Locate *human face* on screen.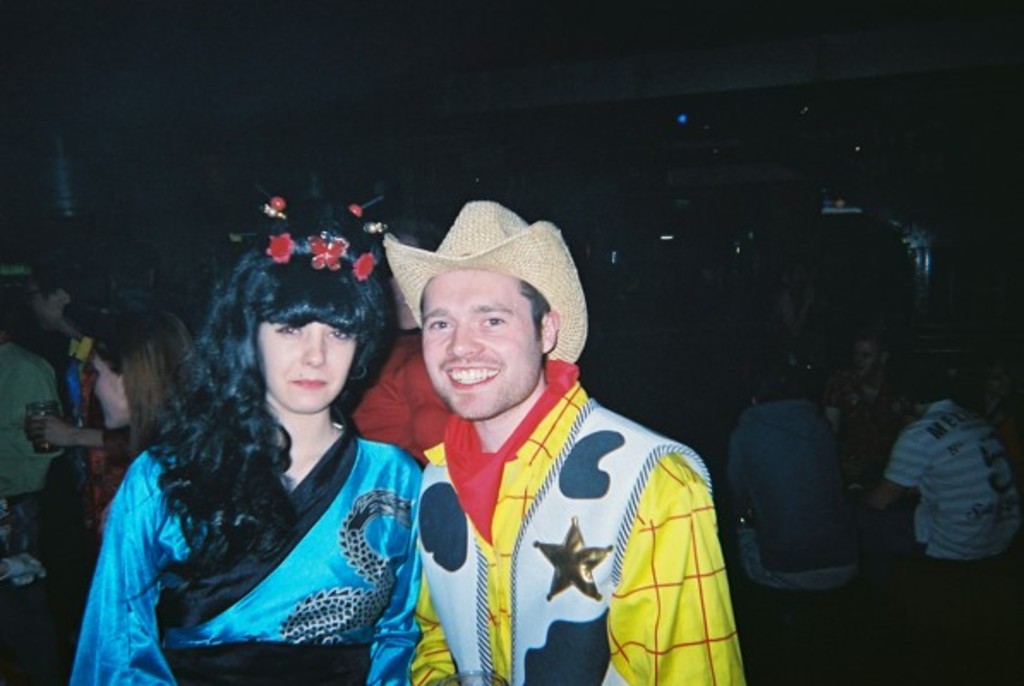
On screen at select_region(420, 271, 542, 420).
